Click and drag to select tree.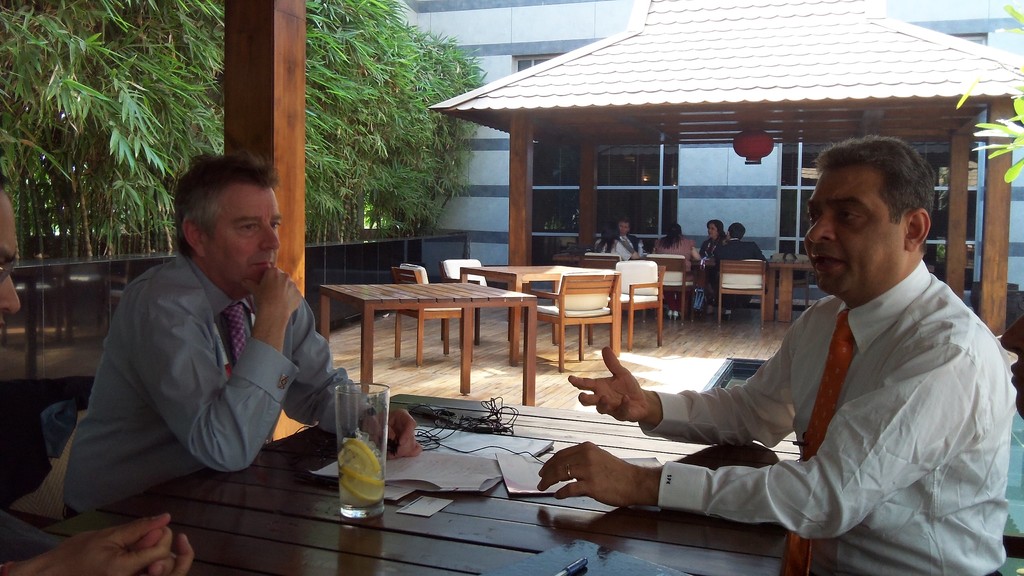
Selection: [950, 0, 1023, 185].
